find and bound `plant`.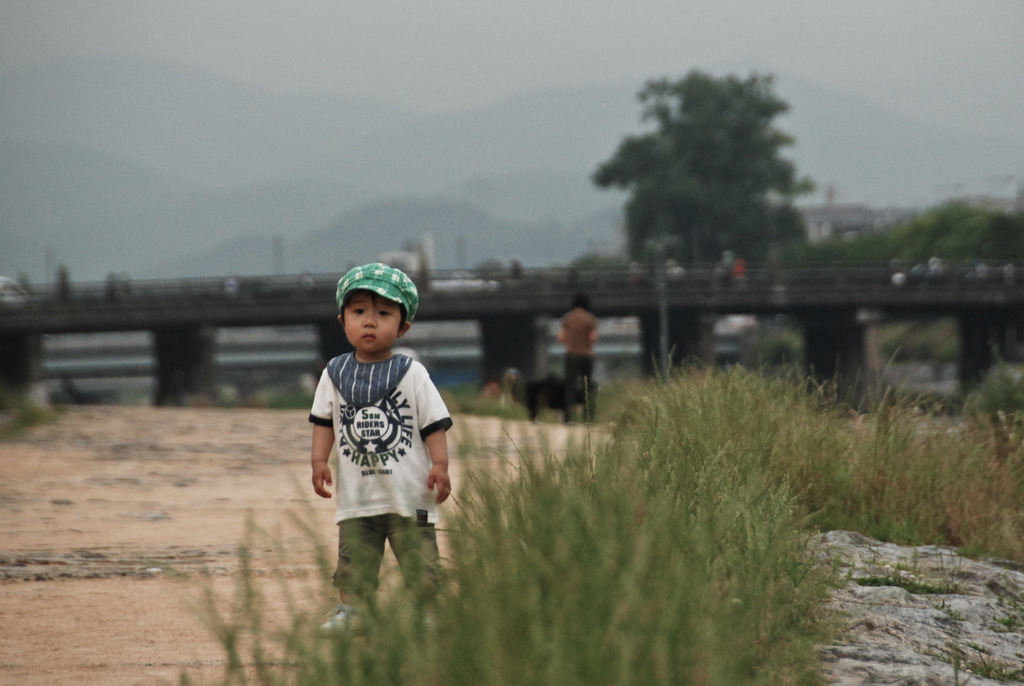
Bound: locate(0, 382, 47, 441).
